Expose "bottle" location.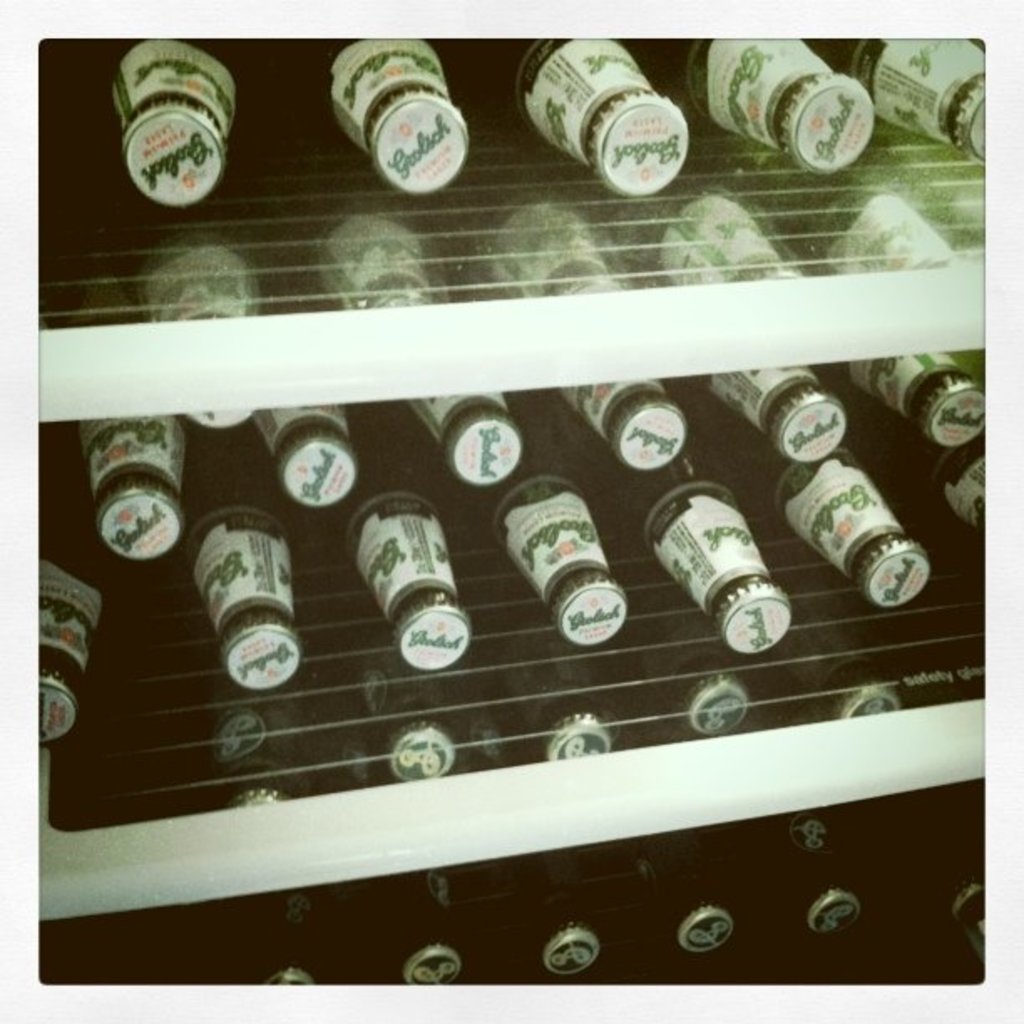
Exposed at box=[325, 23, 480, 197].
